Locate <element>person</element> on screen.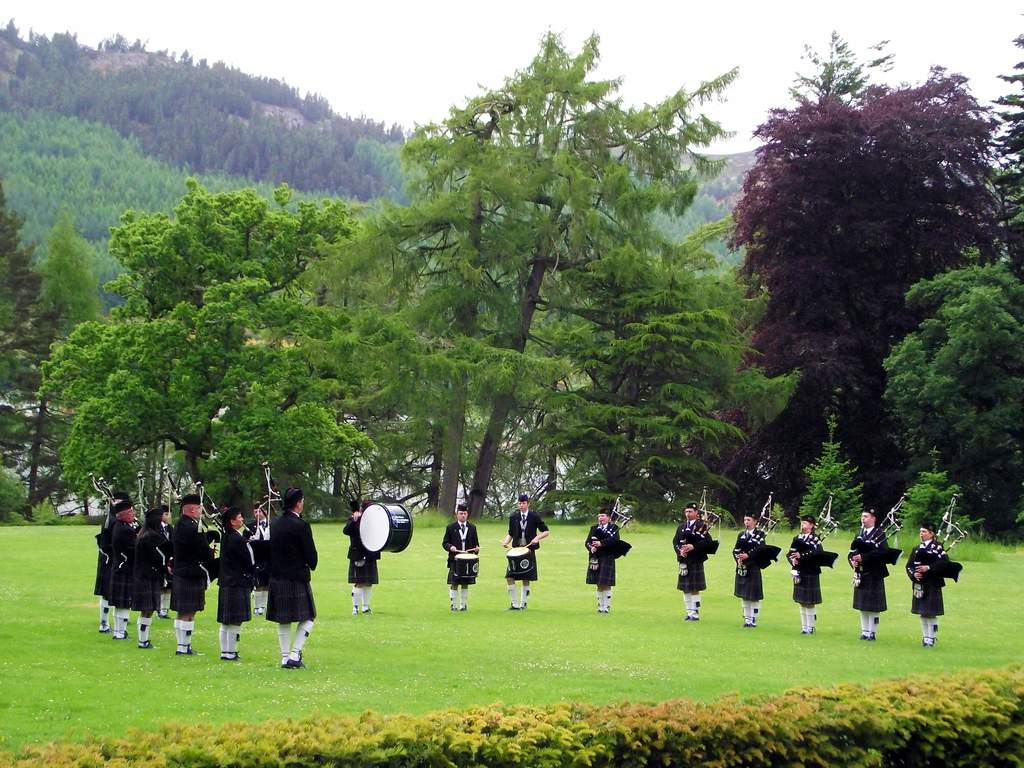
On screen at detection(904, 518, 945, 651).
